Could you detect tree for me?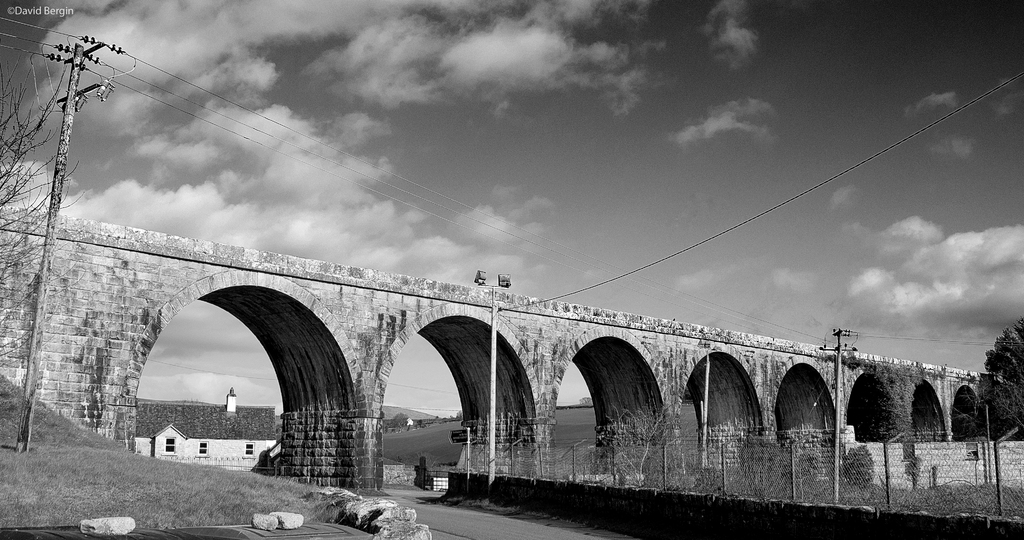
Detection result: {"x1": 577, "y1": 393, "x2": 593, "y2": 407}.
